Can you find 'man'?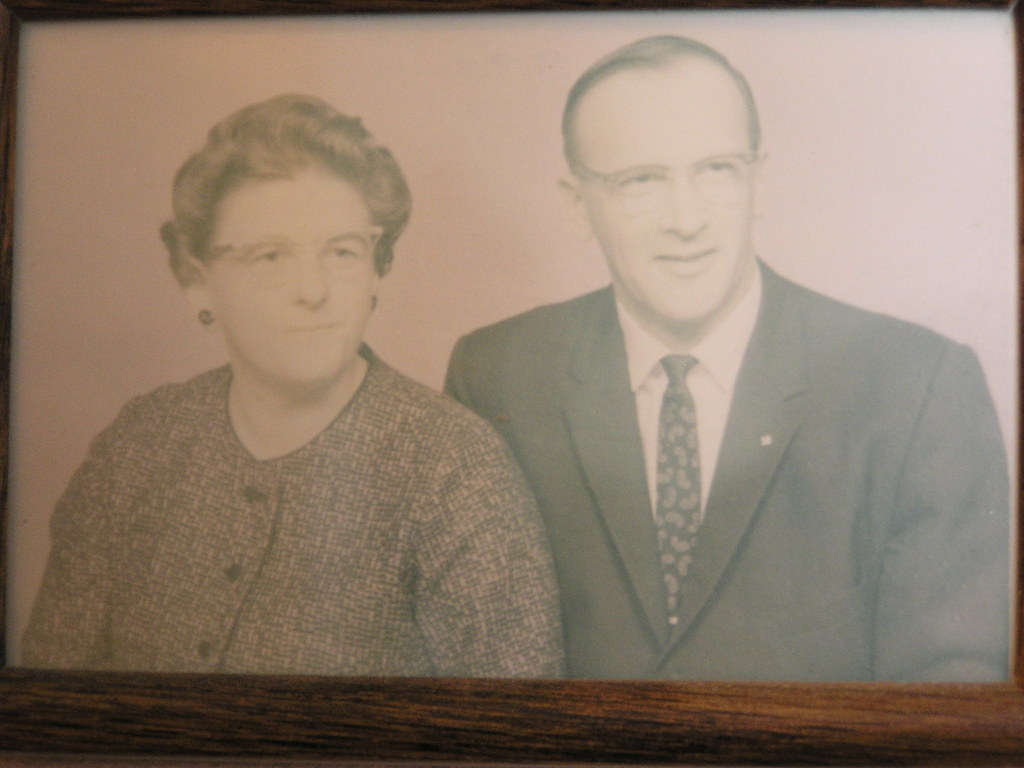
Yes, bounding box: crop(421, 59, 1000, 697).
